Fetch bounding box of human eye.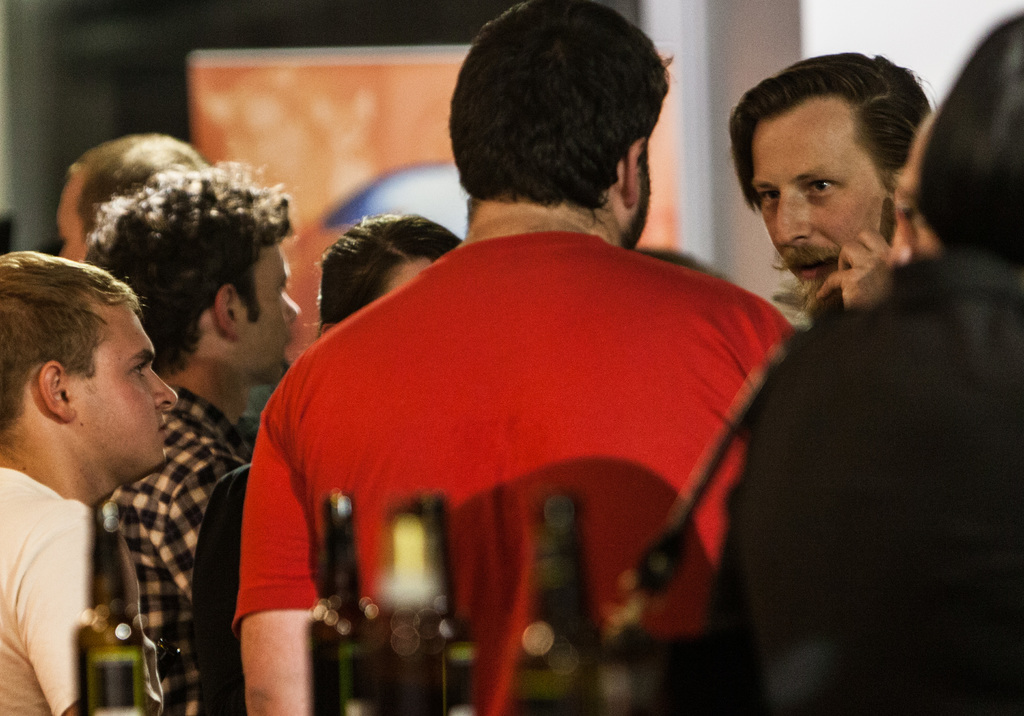
Bbox: <box>757,186,780,206</box>.
